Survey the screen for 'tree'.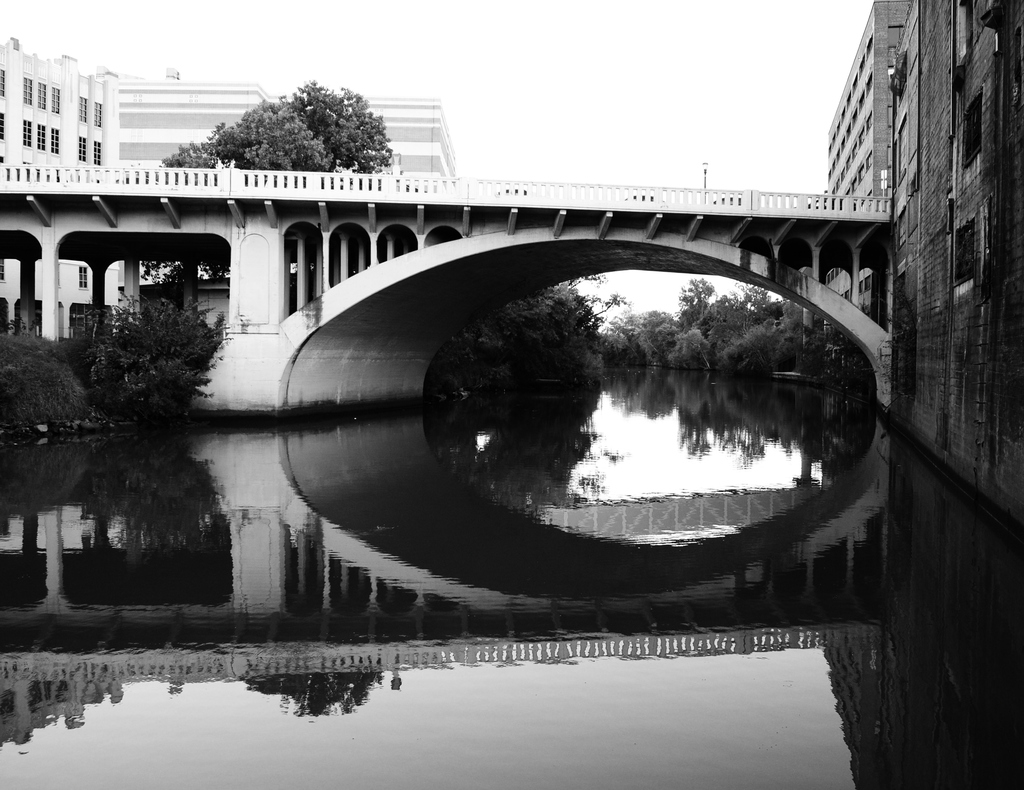
Survey found: locate(58, 275, 230, 429).
